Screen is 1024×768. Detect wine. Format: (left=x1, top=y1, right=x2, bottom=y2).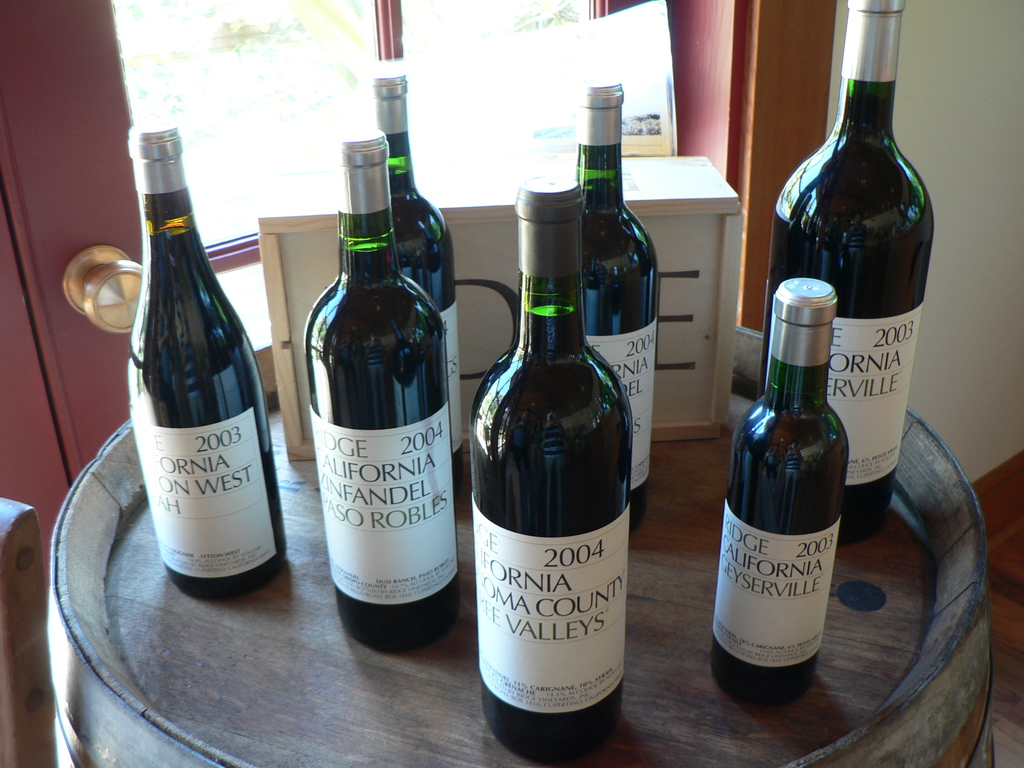
(left=472, top=175, right=628, bottom=765).
